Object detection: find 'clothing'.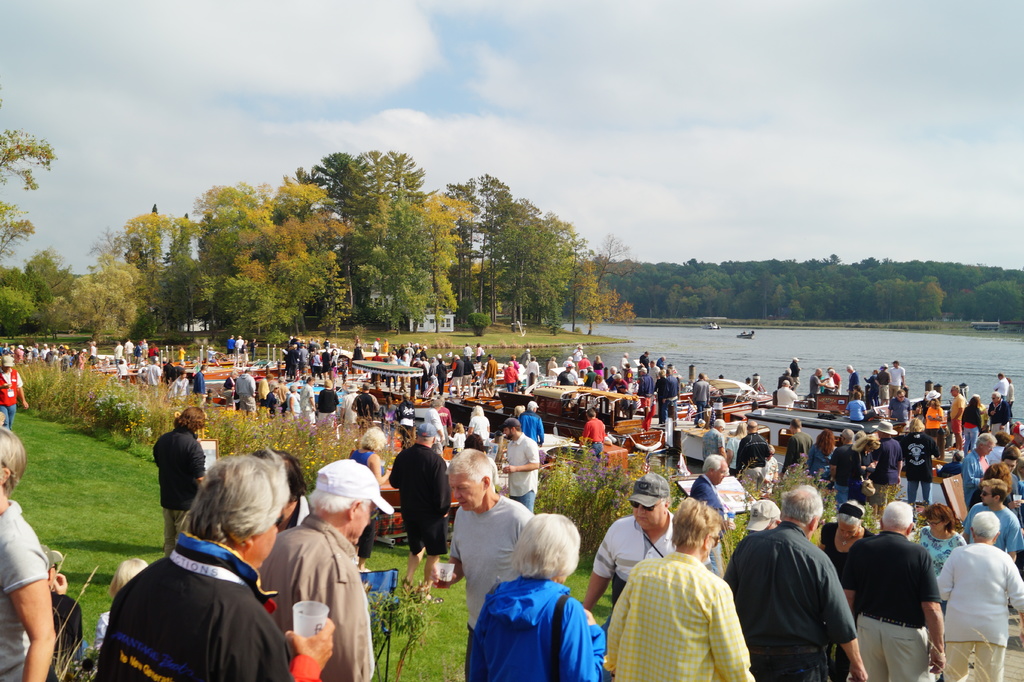
<region>355, 448, 385, 478</region>.
